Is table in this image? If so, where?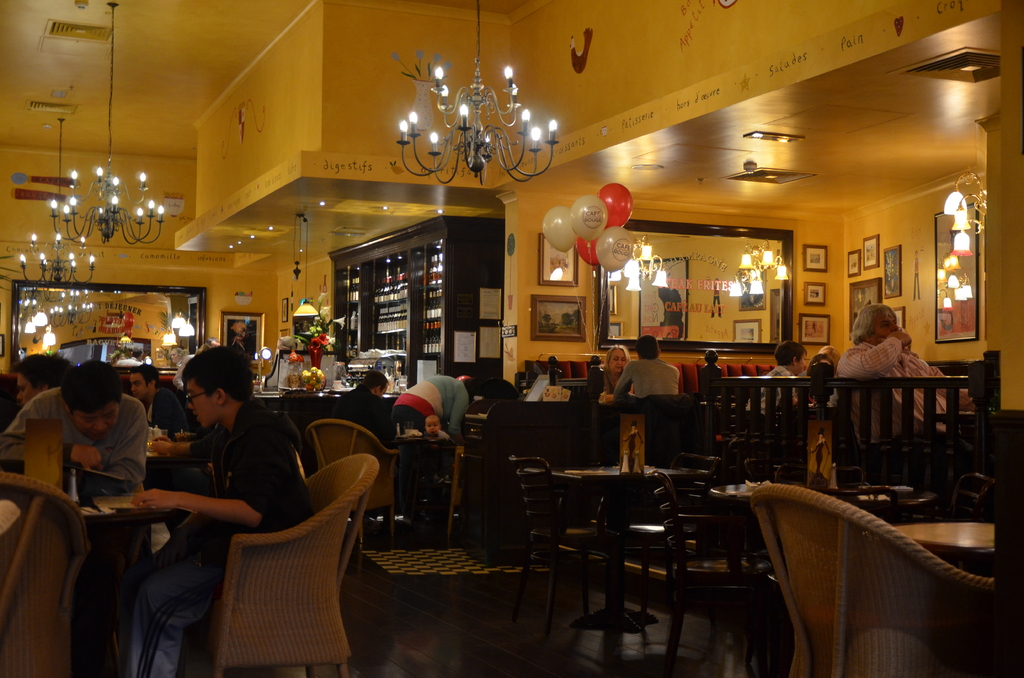
Yes, at 527:456:703:632.
